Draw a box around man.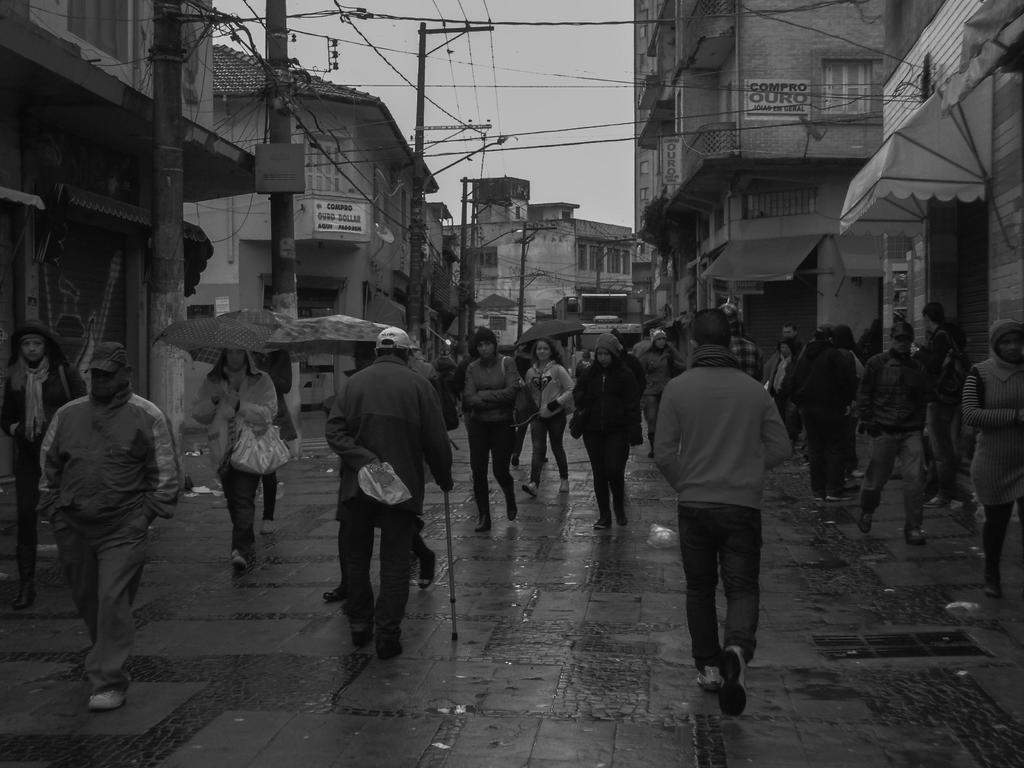
(x1=904, y1=301, x2=957, y2=506).
